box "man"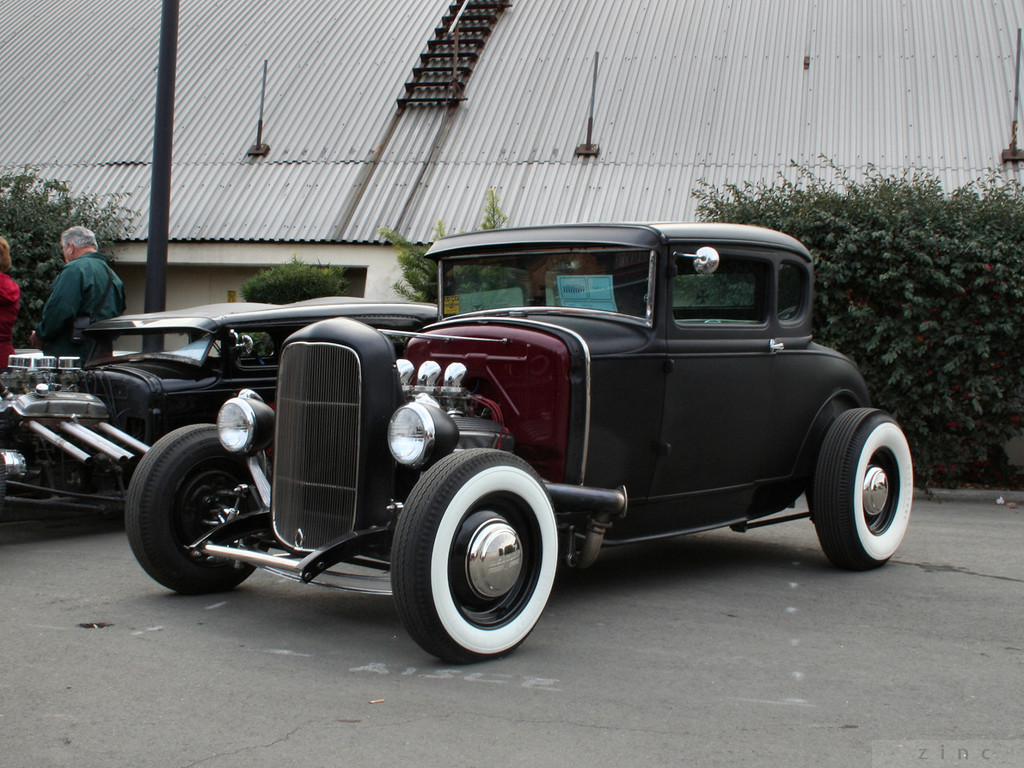
(34,223,126,363)
